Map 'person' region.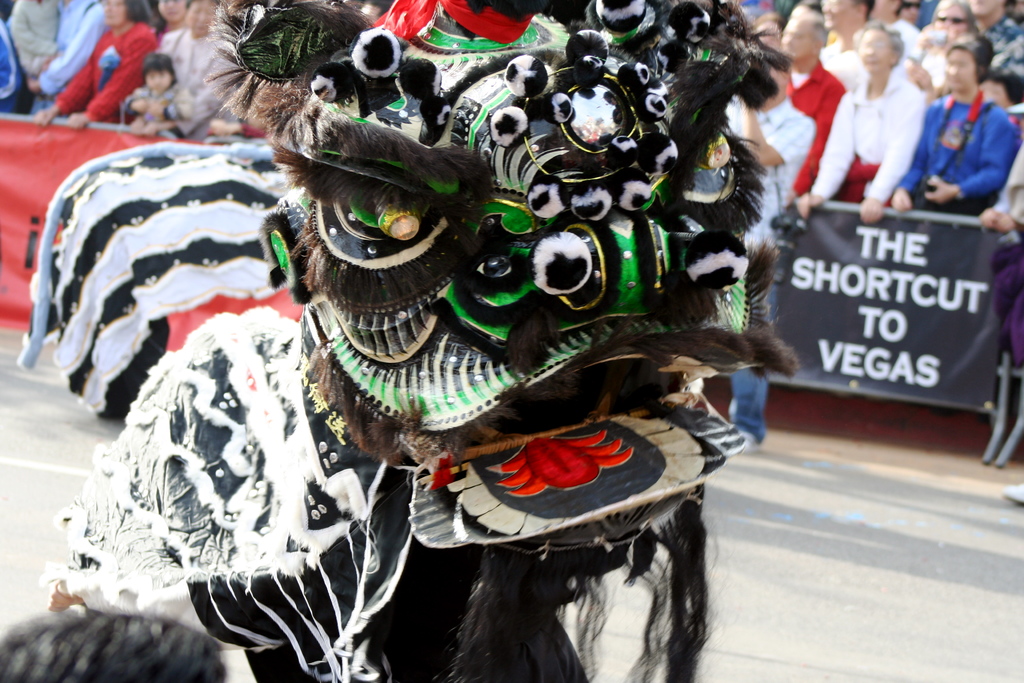
Mapped to (x1=156, y1=0, x2=201, y2=39).
